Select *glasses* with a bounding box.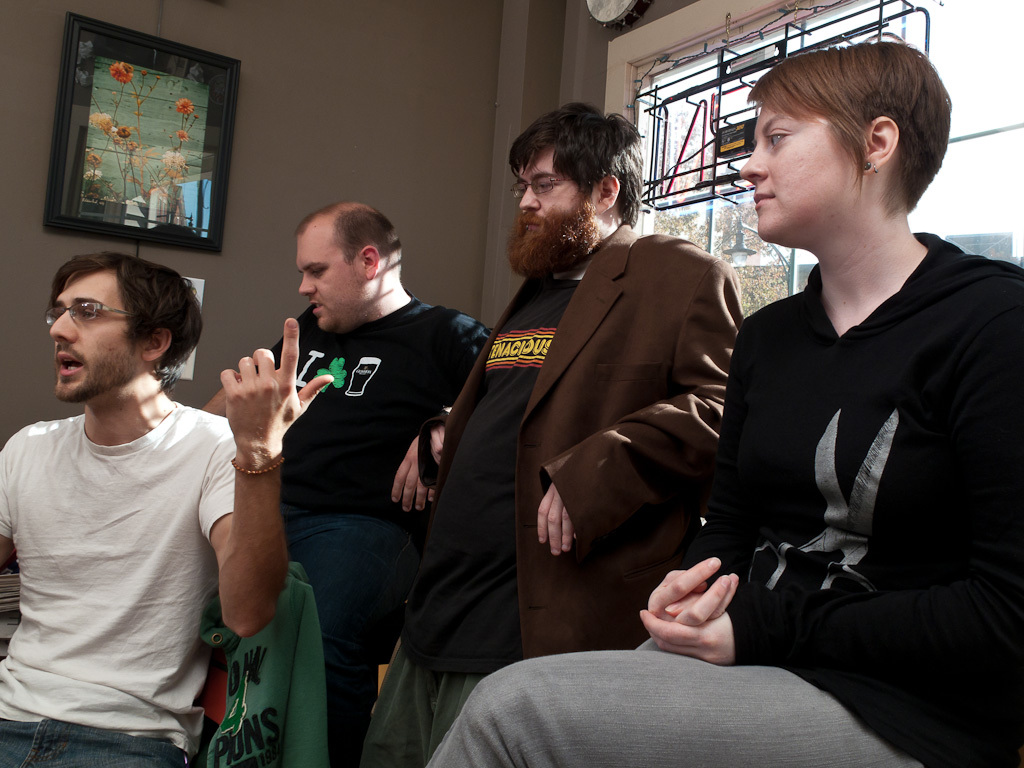
<region>38, 287, 148, 333</region>.
